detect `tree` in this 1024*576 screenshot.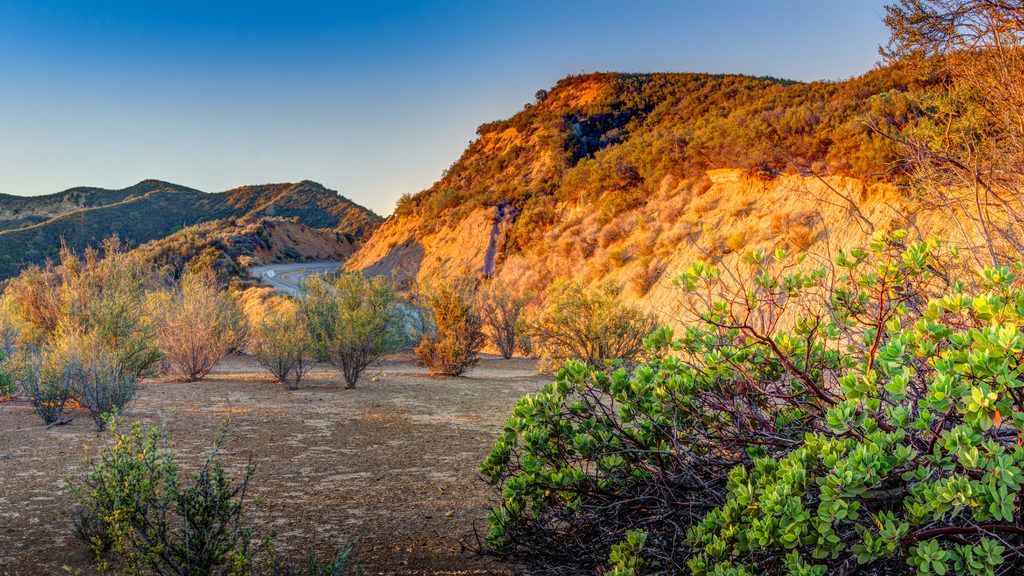
Detection: (left=484, top=272, right=525, bottom=360).
